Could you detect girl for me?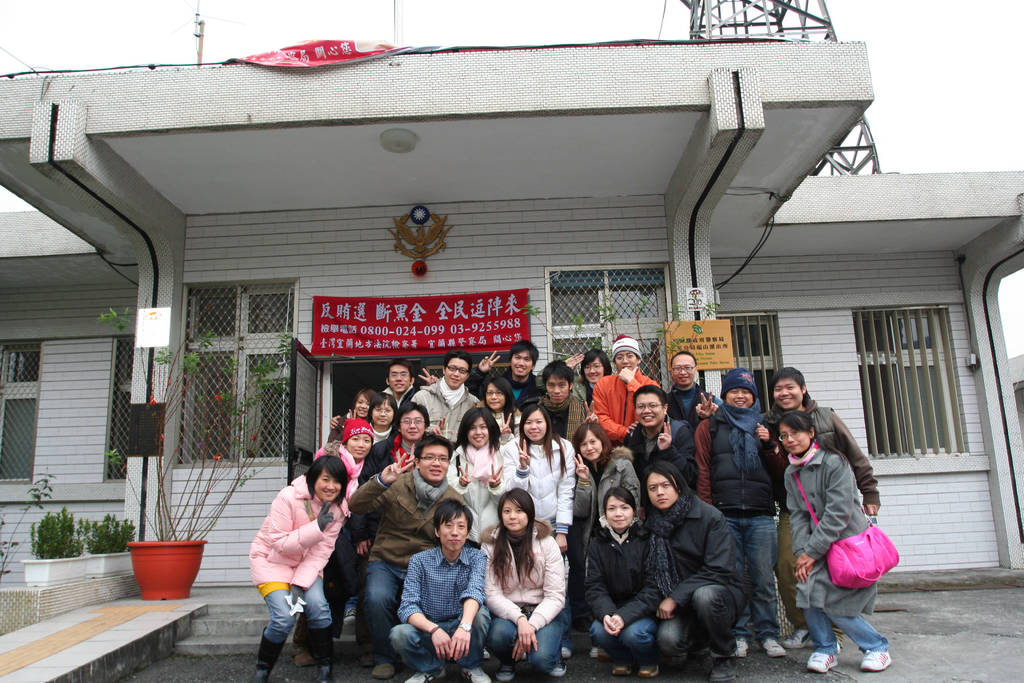
Detection result: 483 487 564 681.
